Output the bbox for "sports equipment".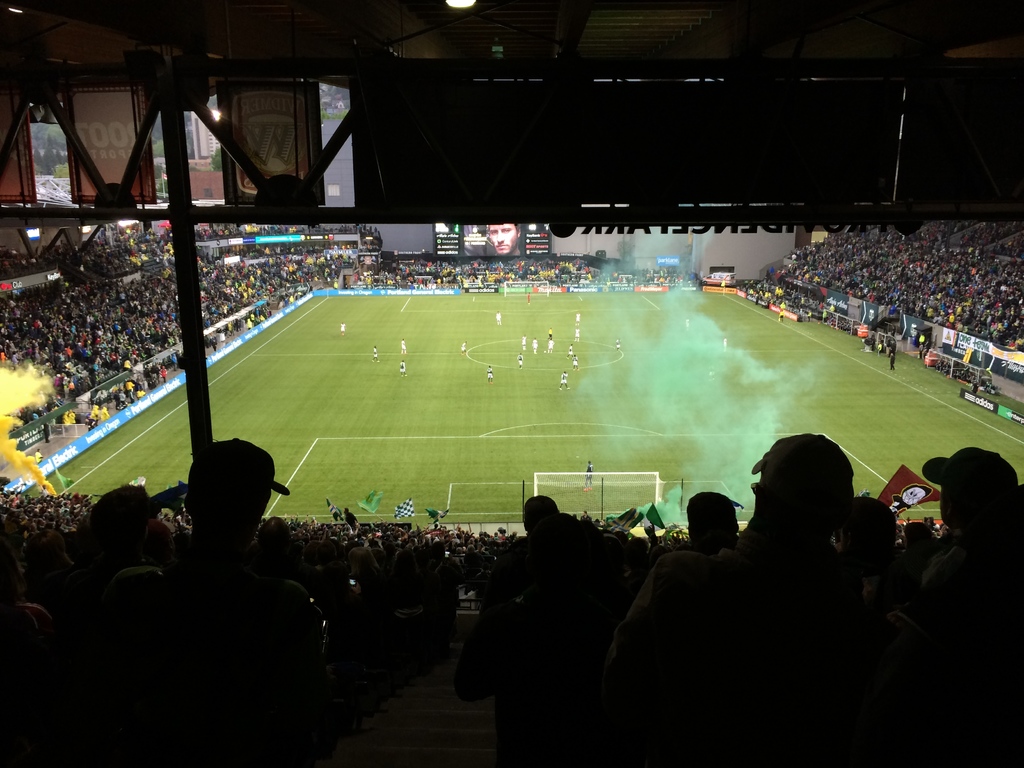
select_region(533, 471, 667, 511).
